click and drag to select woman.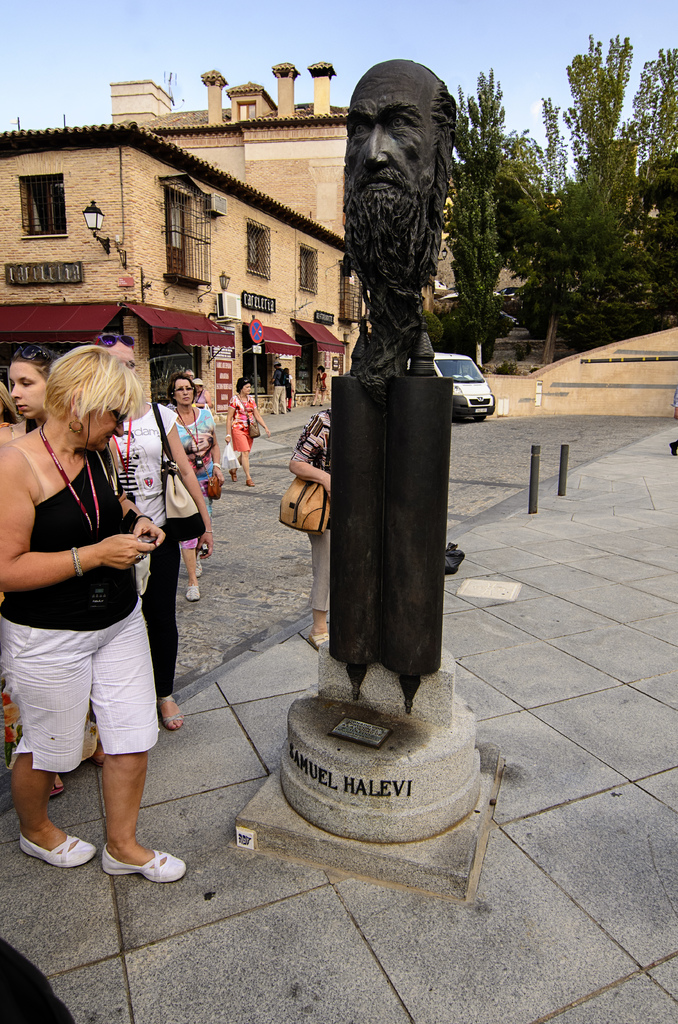
Selection: (288, 408, 332, 651).
